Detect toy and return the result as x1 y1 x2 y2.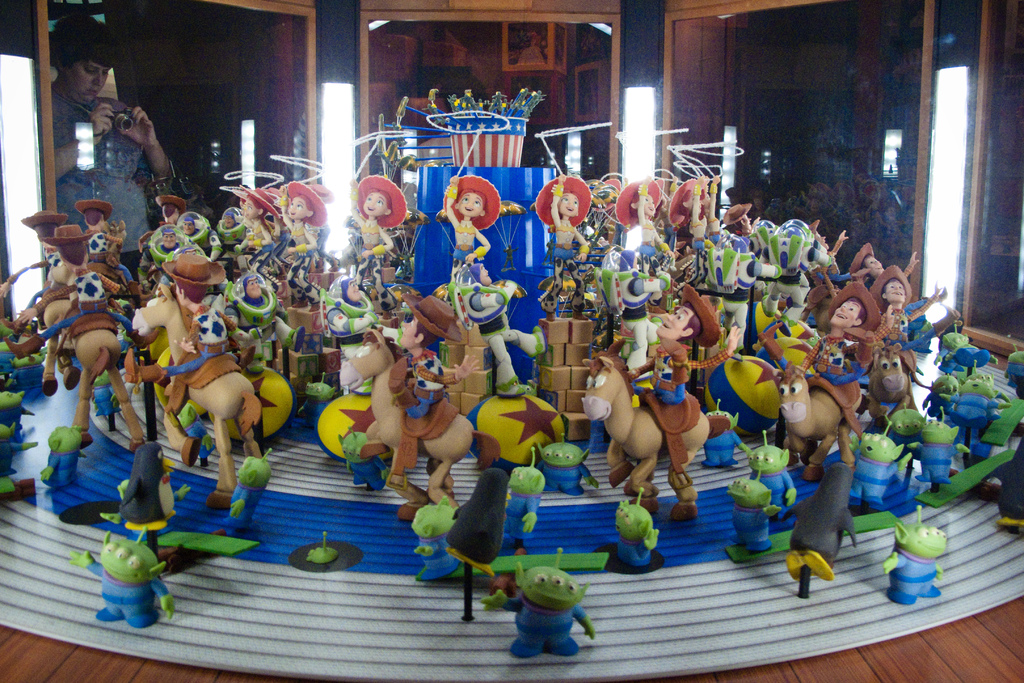
511 569 591 664.
